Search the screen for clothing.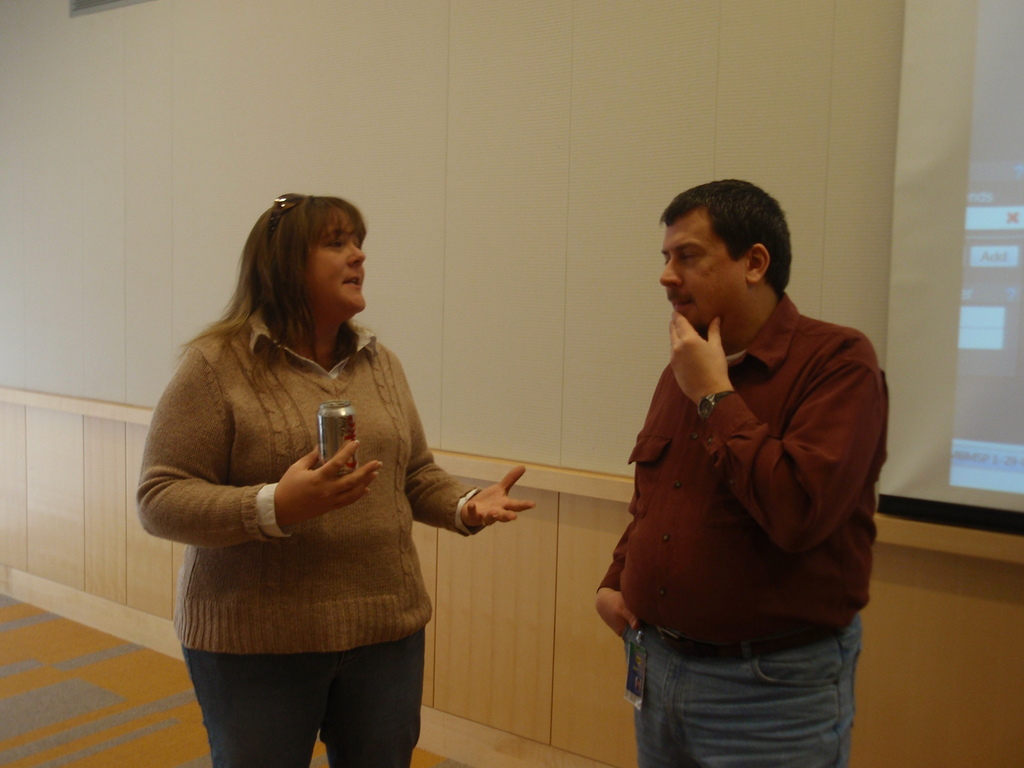
Found at {"left": 596, "top": 291, "right": 890, "bottom": 767}.
